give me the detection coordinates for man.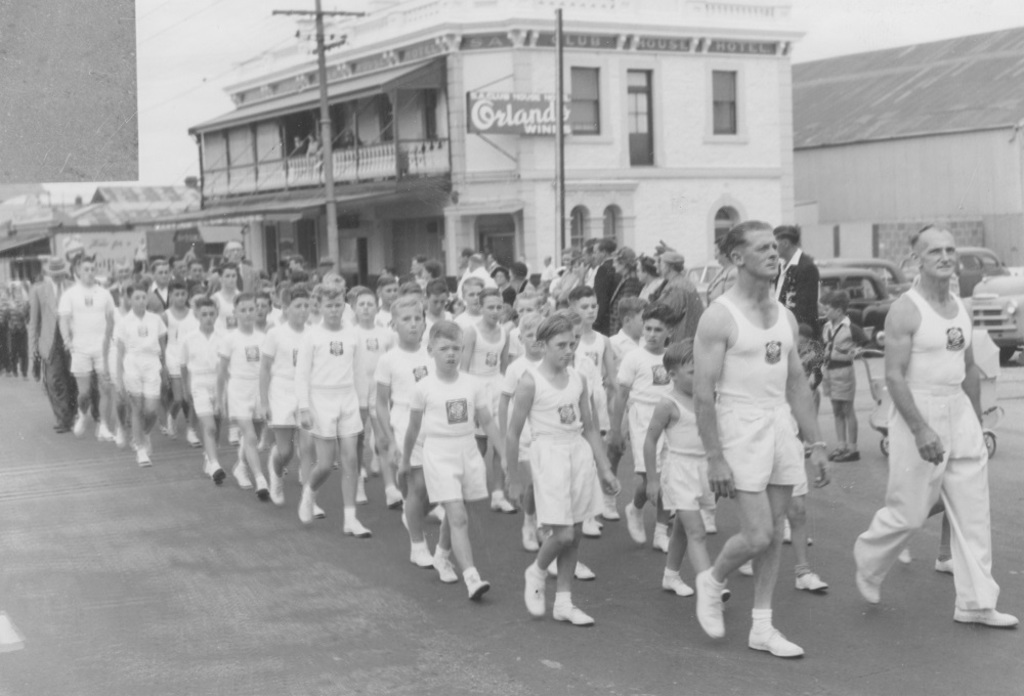
[x1=588, y1=238, x2=621, y2=338].
